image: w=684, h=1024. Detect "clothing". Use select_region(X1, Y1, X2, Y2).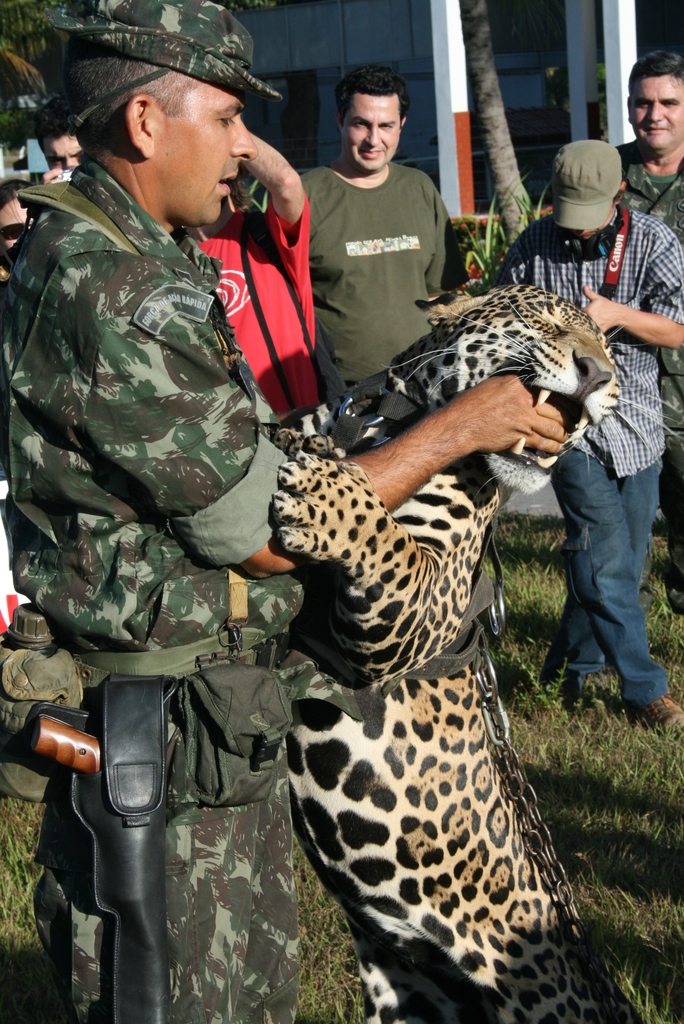
select_region(25, 93, 384, 970).
